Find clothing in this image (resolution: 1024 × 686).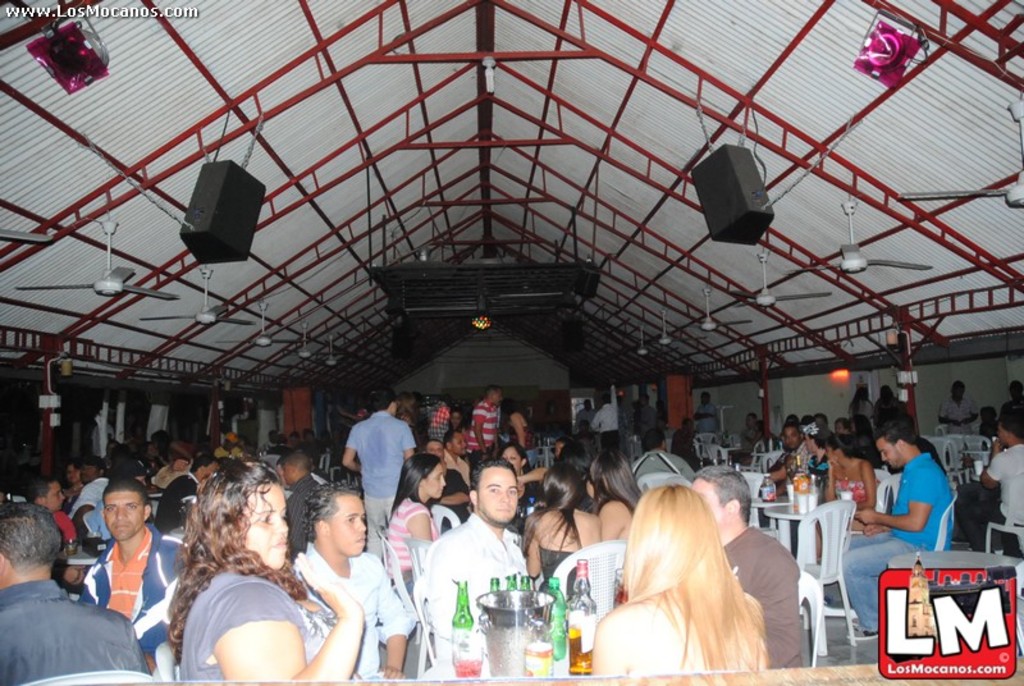
(844,466,884,522).
